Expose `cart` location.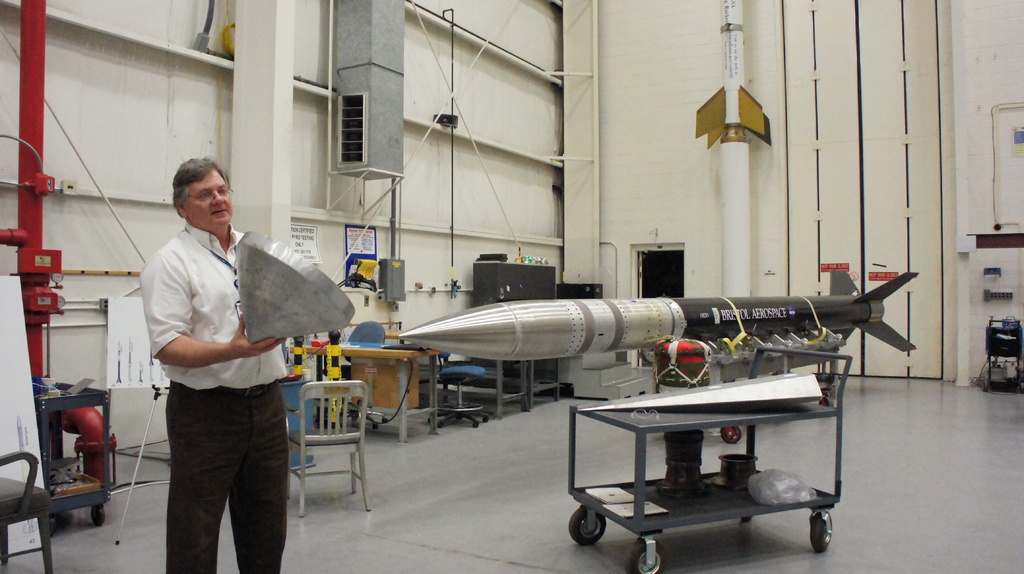
Exposed at l=555, t=324, r=870, b=566.
